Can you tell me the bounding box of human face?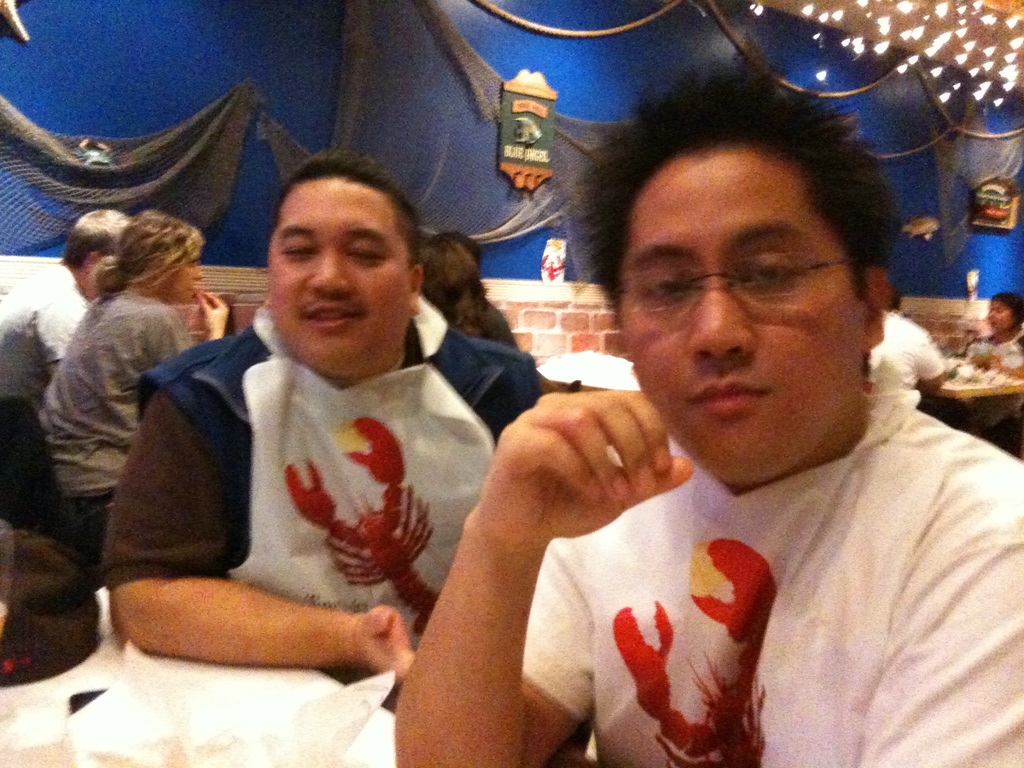
267 176 413 373.
